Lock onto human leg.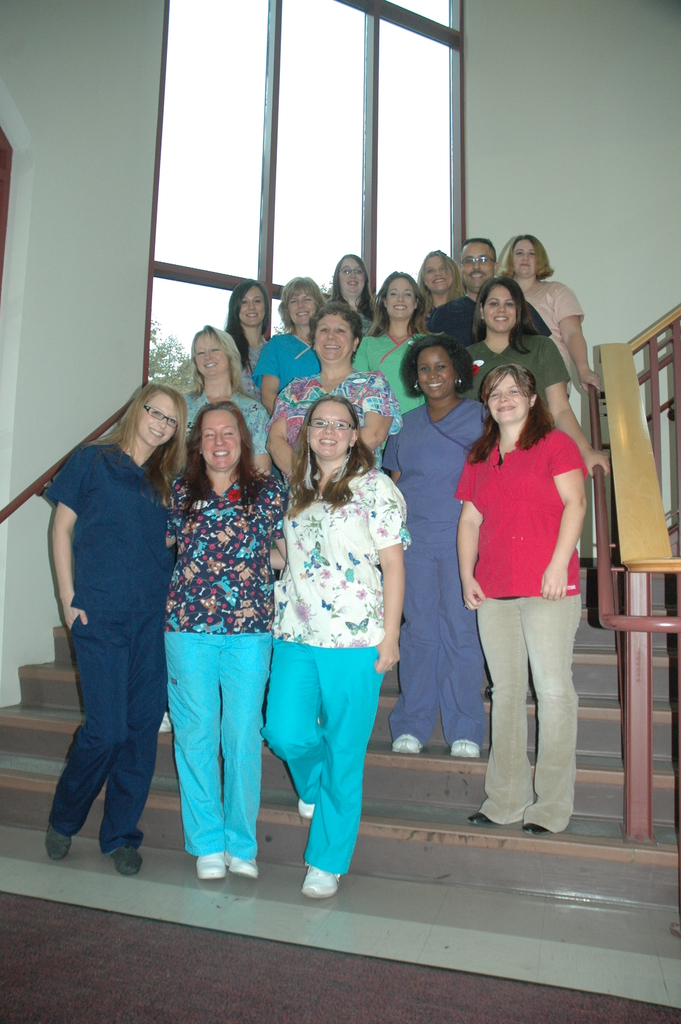
Locked: {"left": 222, "top": 647, "right": 249, "bottom": 884}.
